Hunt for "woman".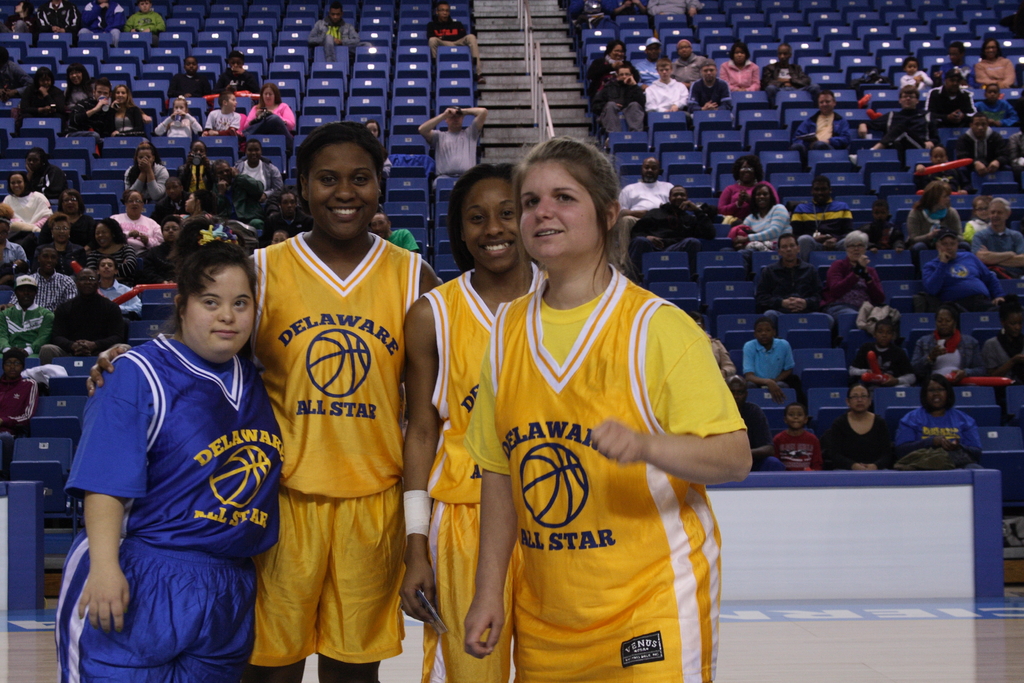
Hunted down at Rect(982, 295, 1023, 377).
